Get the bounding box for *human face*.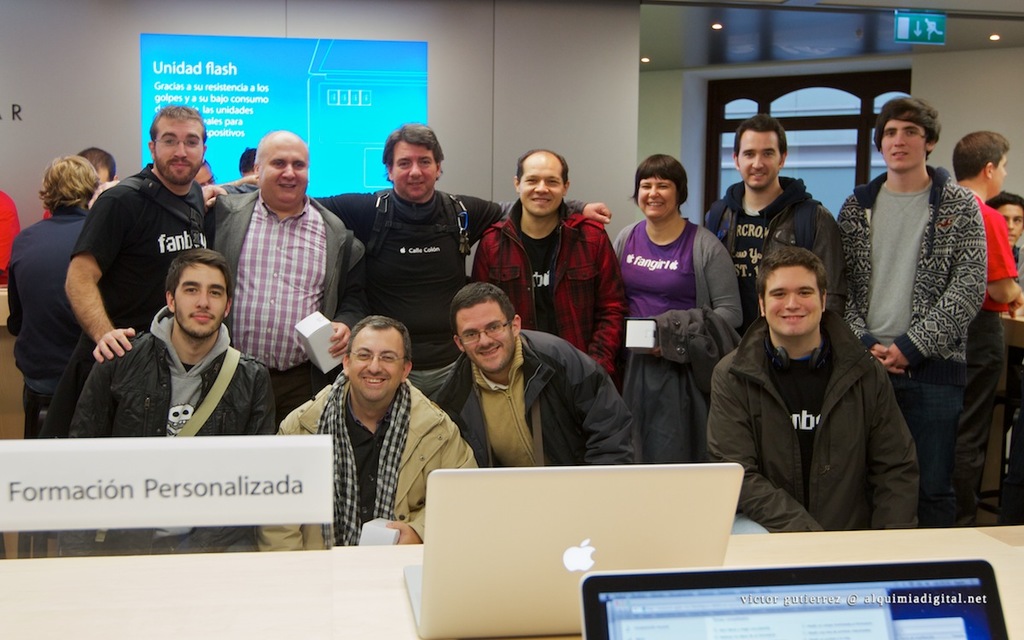
[765, 266, 825, 340].
